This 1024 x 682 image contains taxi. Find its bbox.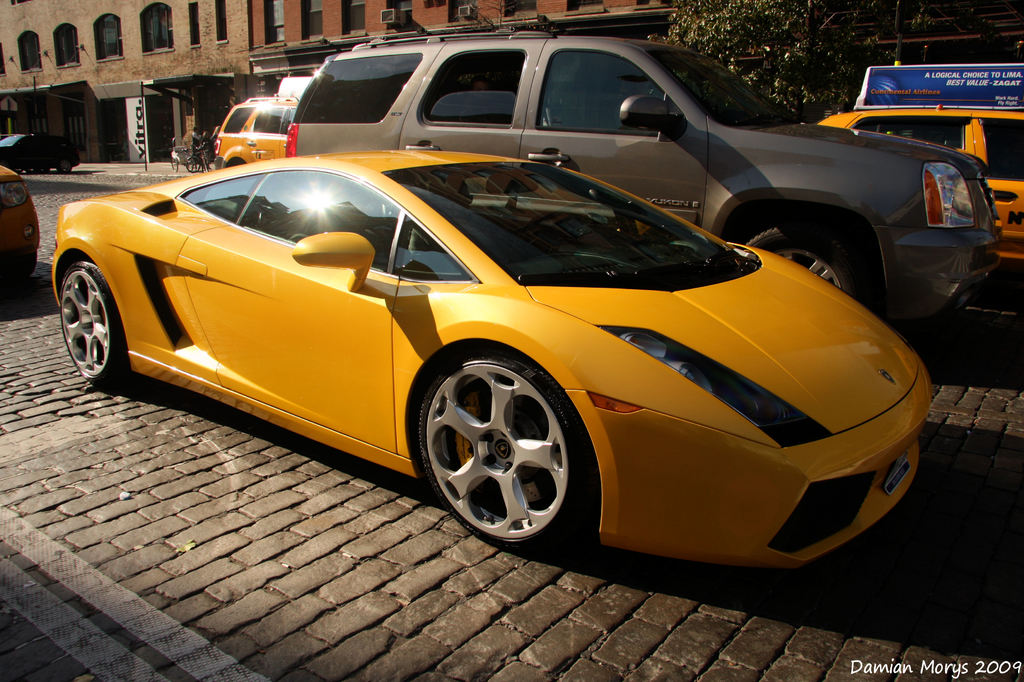
x1=0, y1=161, x2=45, y2=281.
